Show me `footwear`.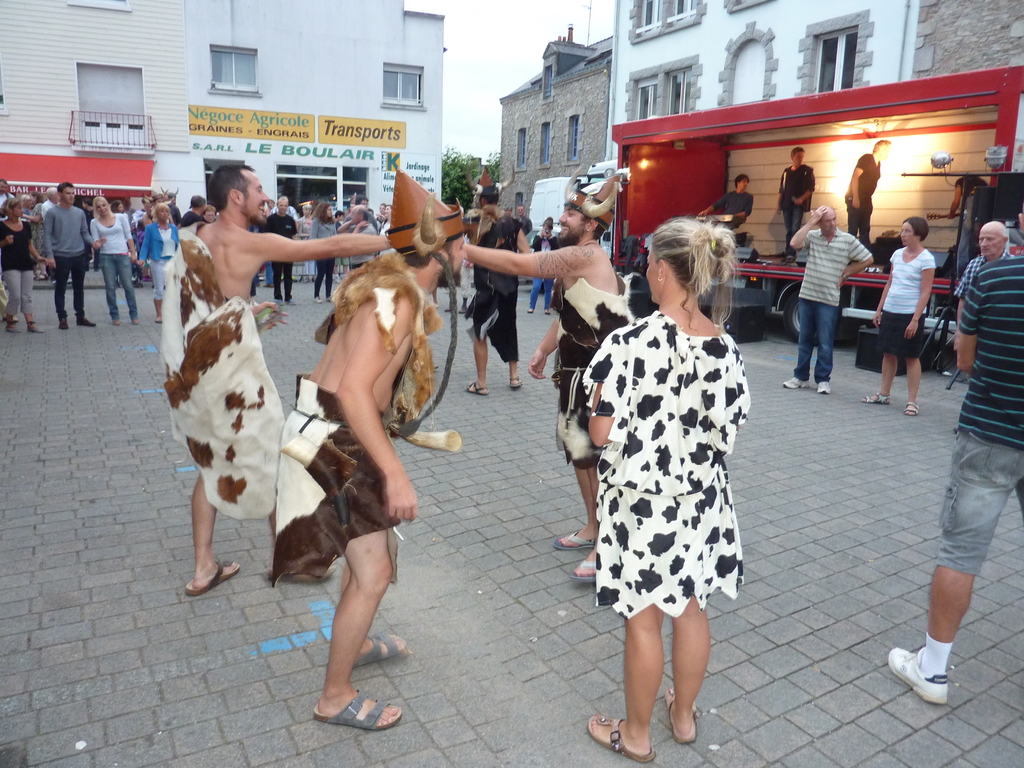
`footwear` is here: (76,316,98,330).
